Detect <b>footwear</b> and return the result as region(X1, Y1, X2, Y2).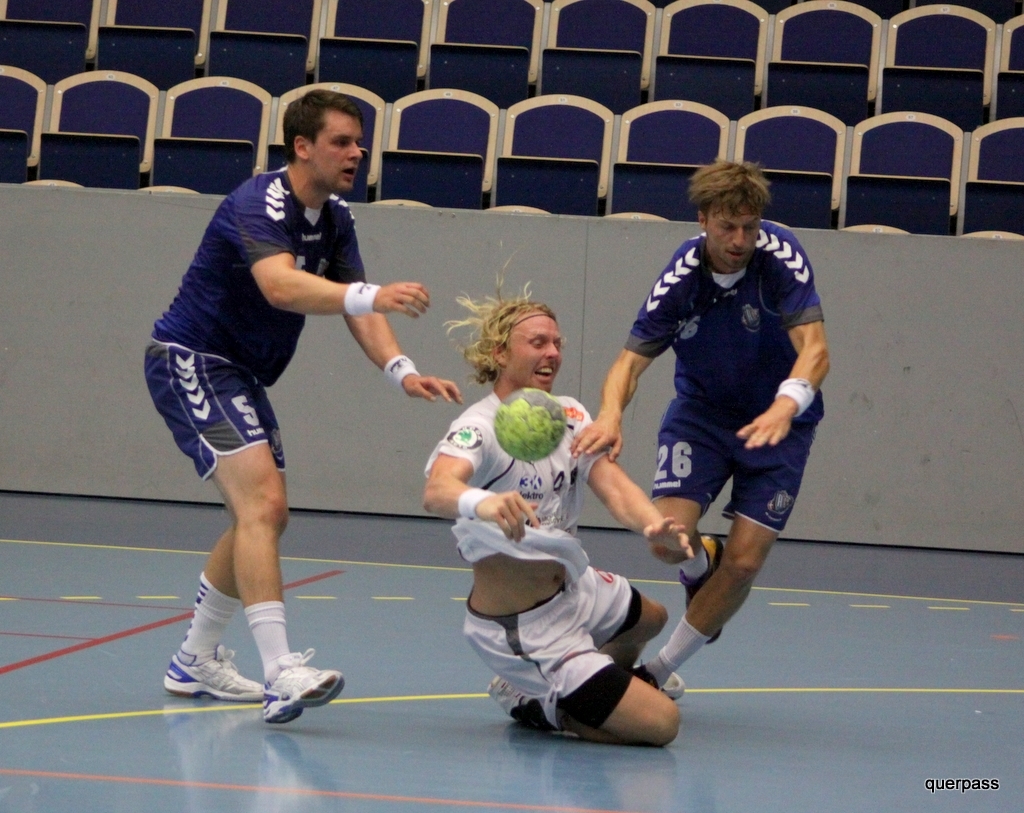
region(675, 530, 724, 648).
